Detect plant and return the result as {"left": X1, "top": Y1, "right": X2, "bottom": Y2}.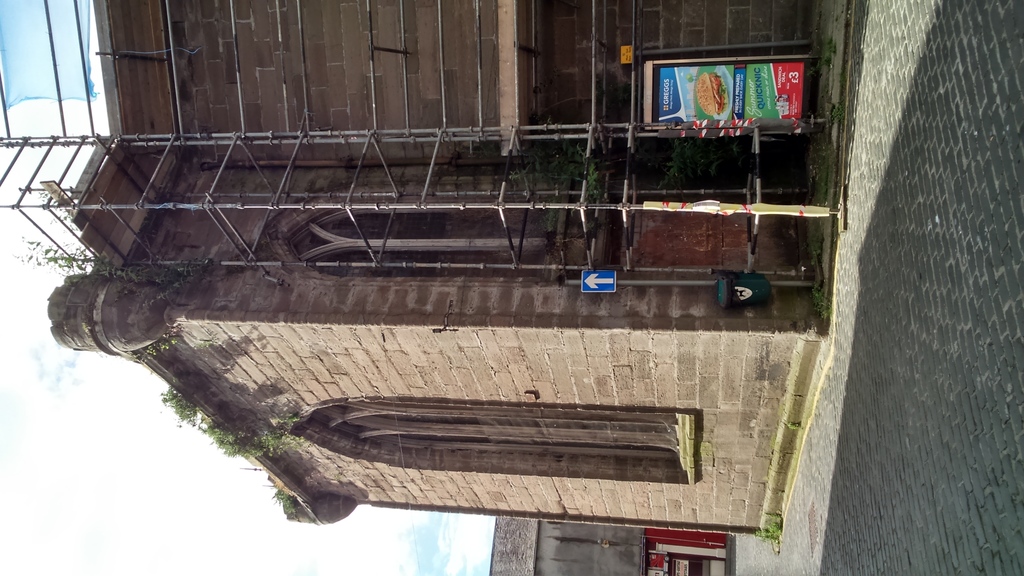
{"left": 817, "top": 42, "right": 843, "bottom": 69}.
